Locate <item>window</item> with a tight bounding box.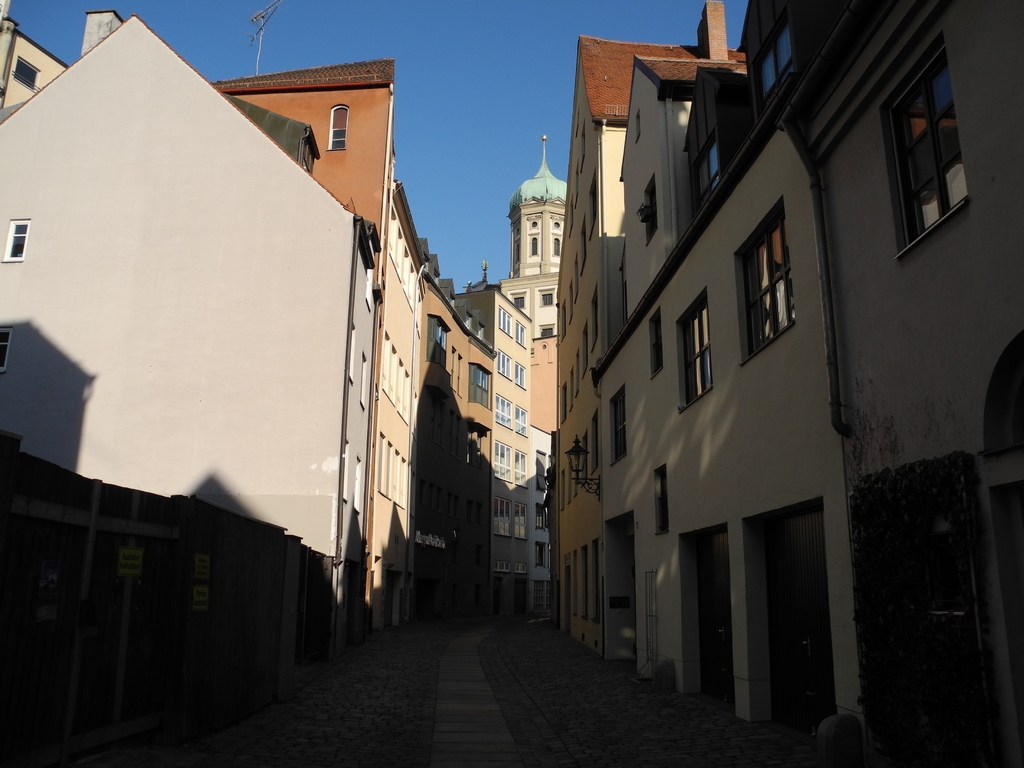
BBox(513, 499, 530, 538).
